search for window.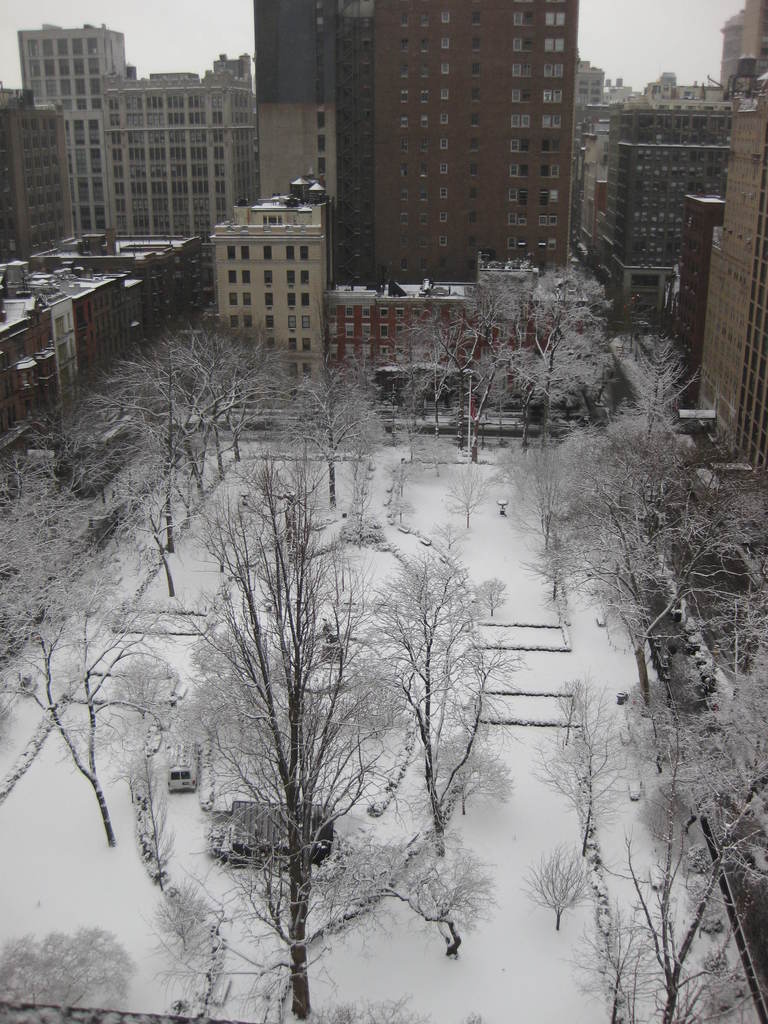
Found at crop(420, 66, 429, 75).
